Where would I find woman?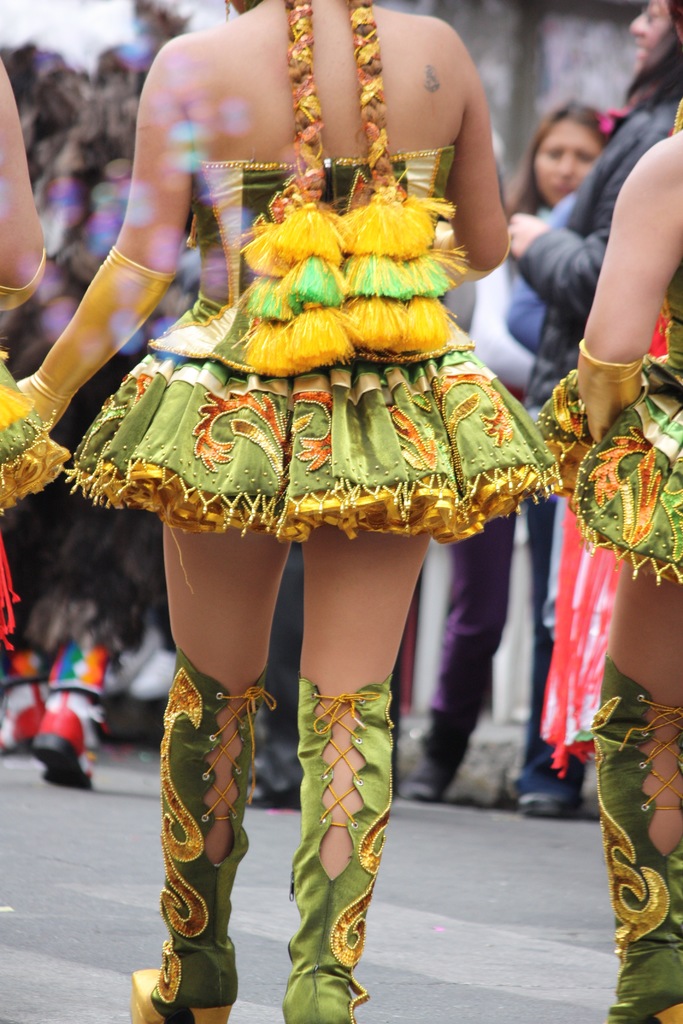
At <bbox>406, 97, 614, 816</bbox>.
